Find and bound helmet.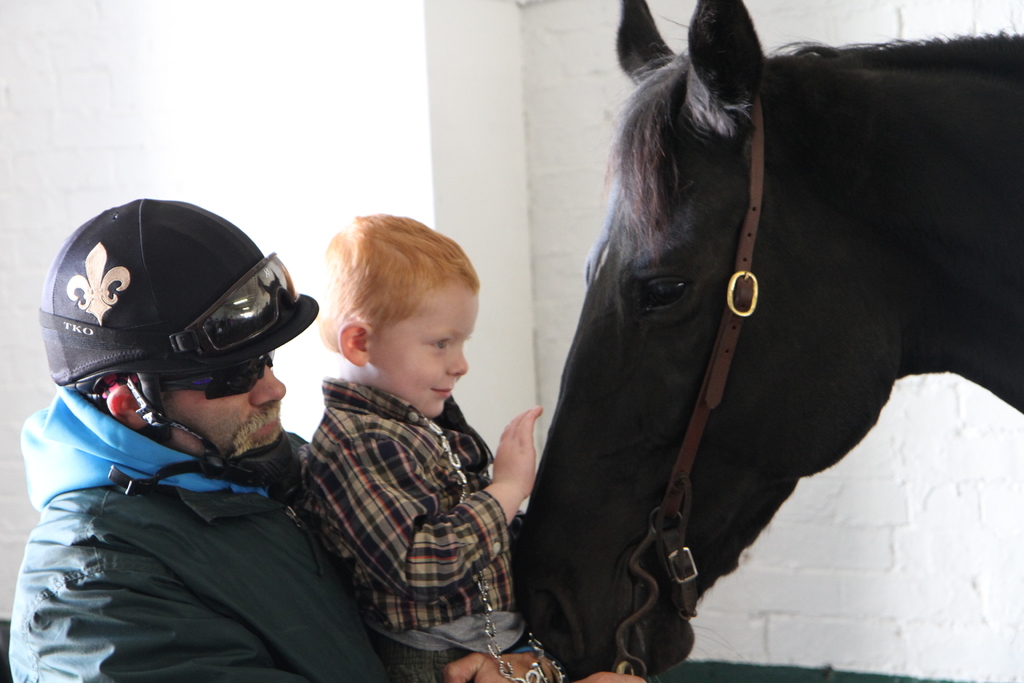
Bound: (left=33, top=201, right=296, bottom=484).
